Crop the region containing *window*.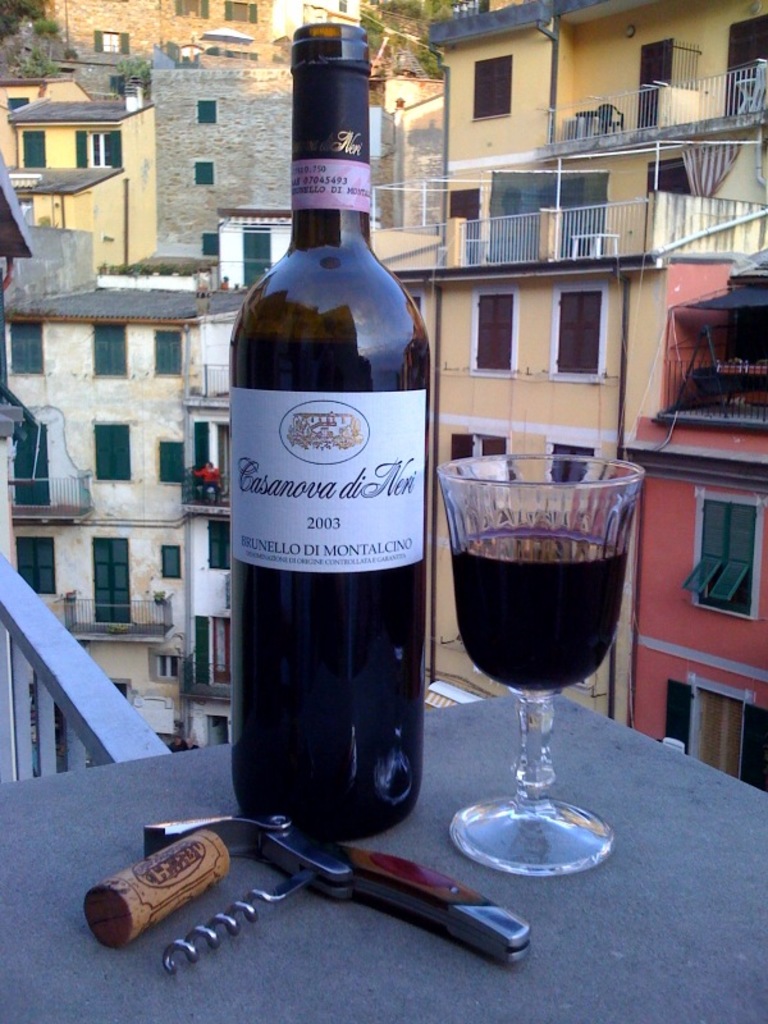
Crop region: select_region(152, 325, 183, 372).
